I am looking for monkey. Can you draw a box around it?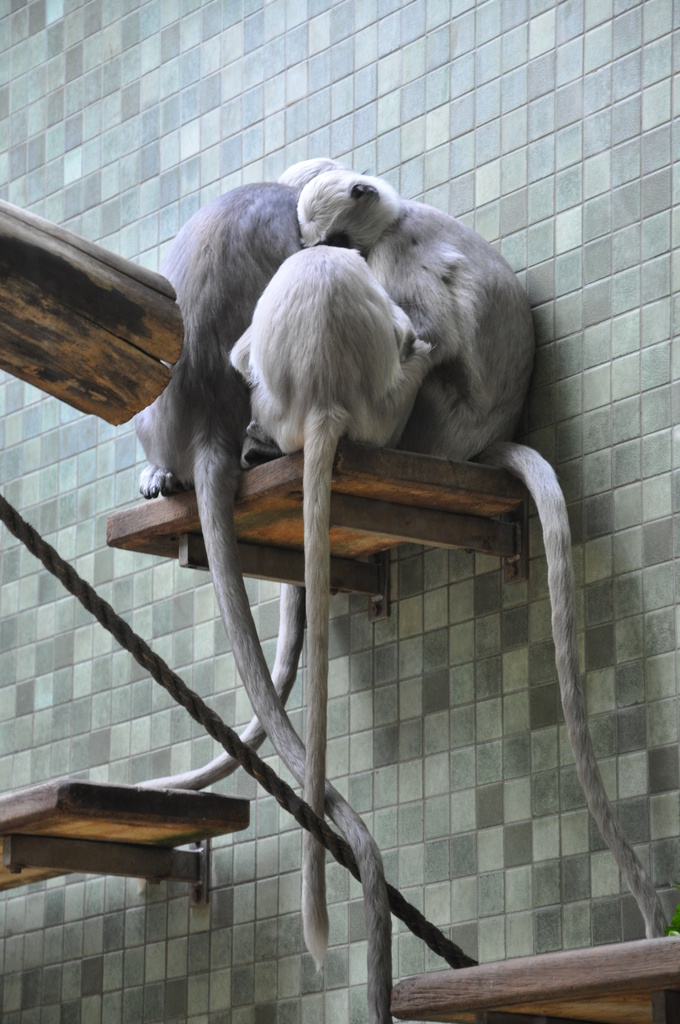
Sure, the bounding box is bbox=[133, 179, 395, 1023].
